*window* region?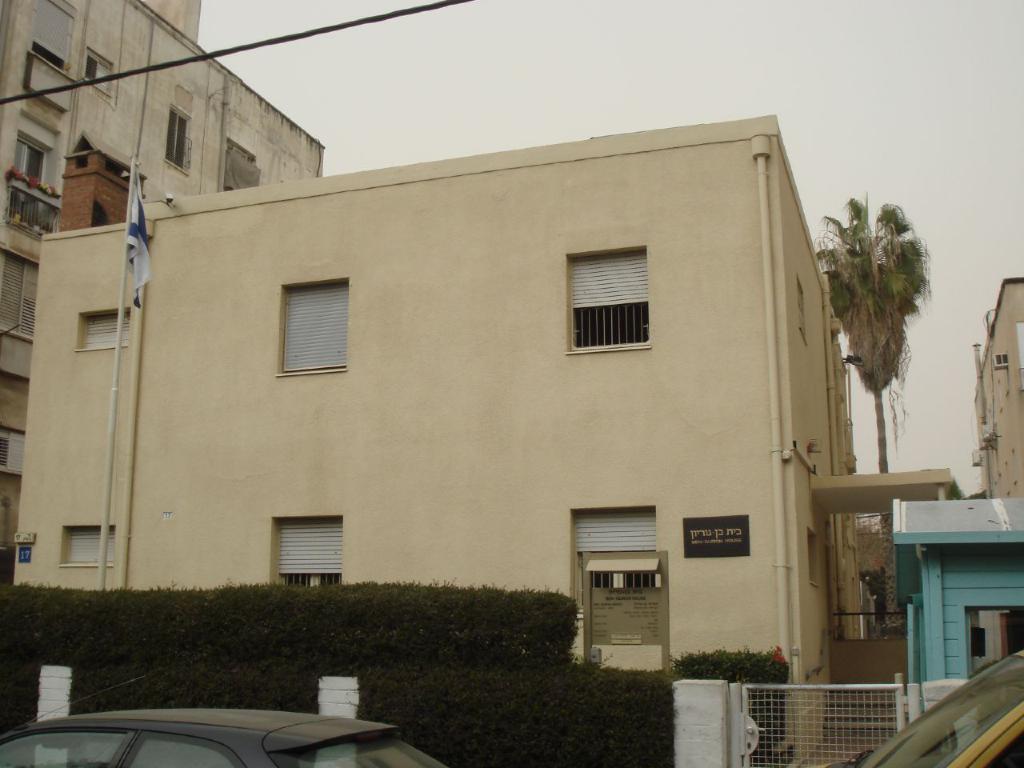
crop(266, 269, 351, 380)
